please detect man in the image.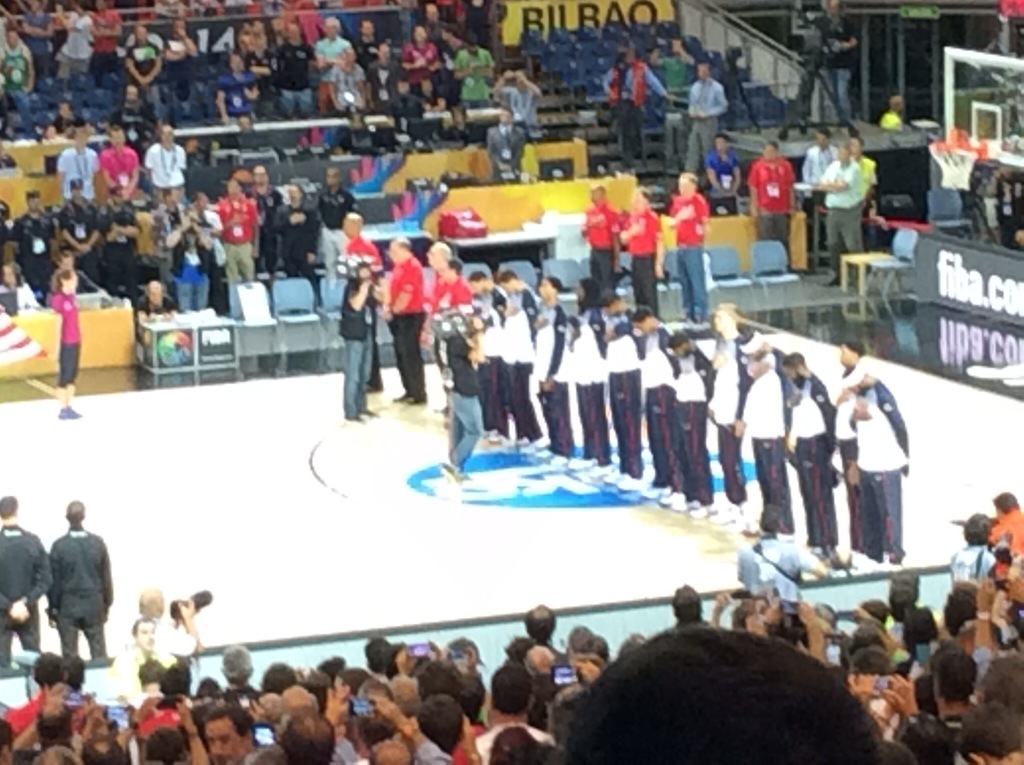
{"x1": 344, "y1": 259, "x2": 384, "y2": 415}.
